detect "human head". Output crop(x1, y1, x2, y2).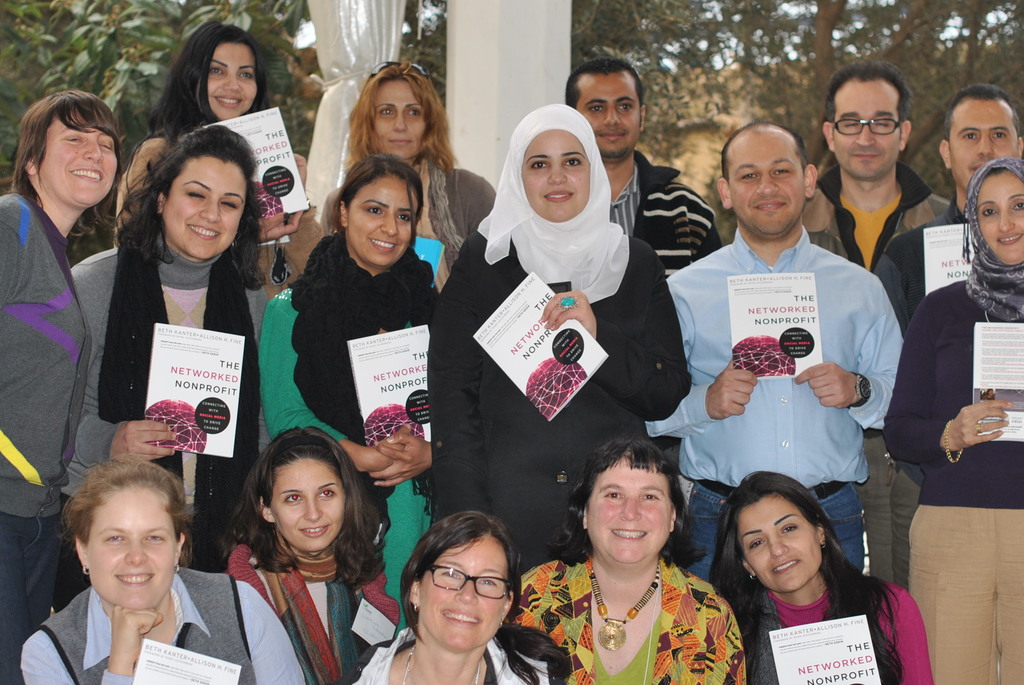
crop(138, 124, 257, 262).
